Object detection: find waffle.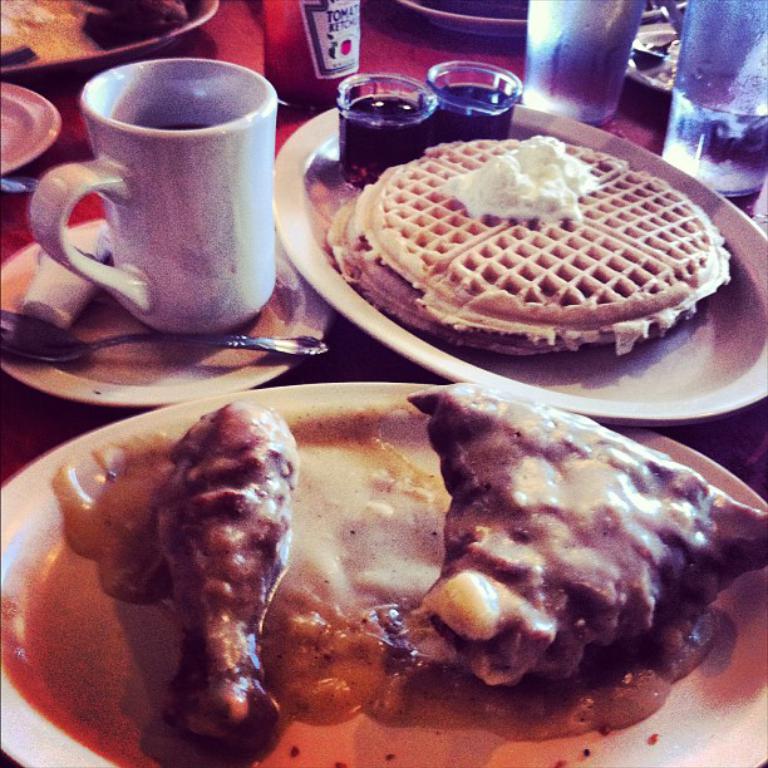
rect(324, 193, 568, 356).
